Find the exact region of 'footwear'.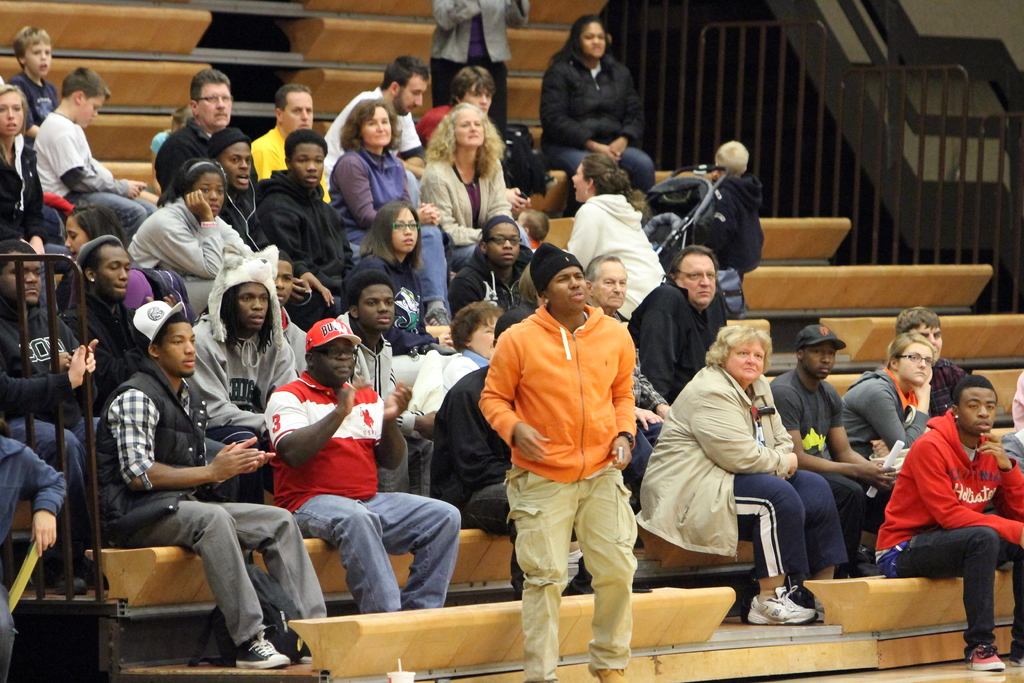
Exact region: bbox=(746, 584, 817, 623).
